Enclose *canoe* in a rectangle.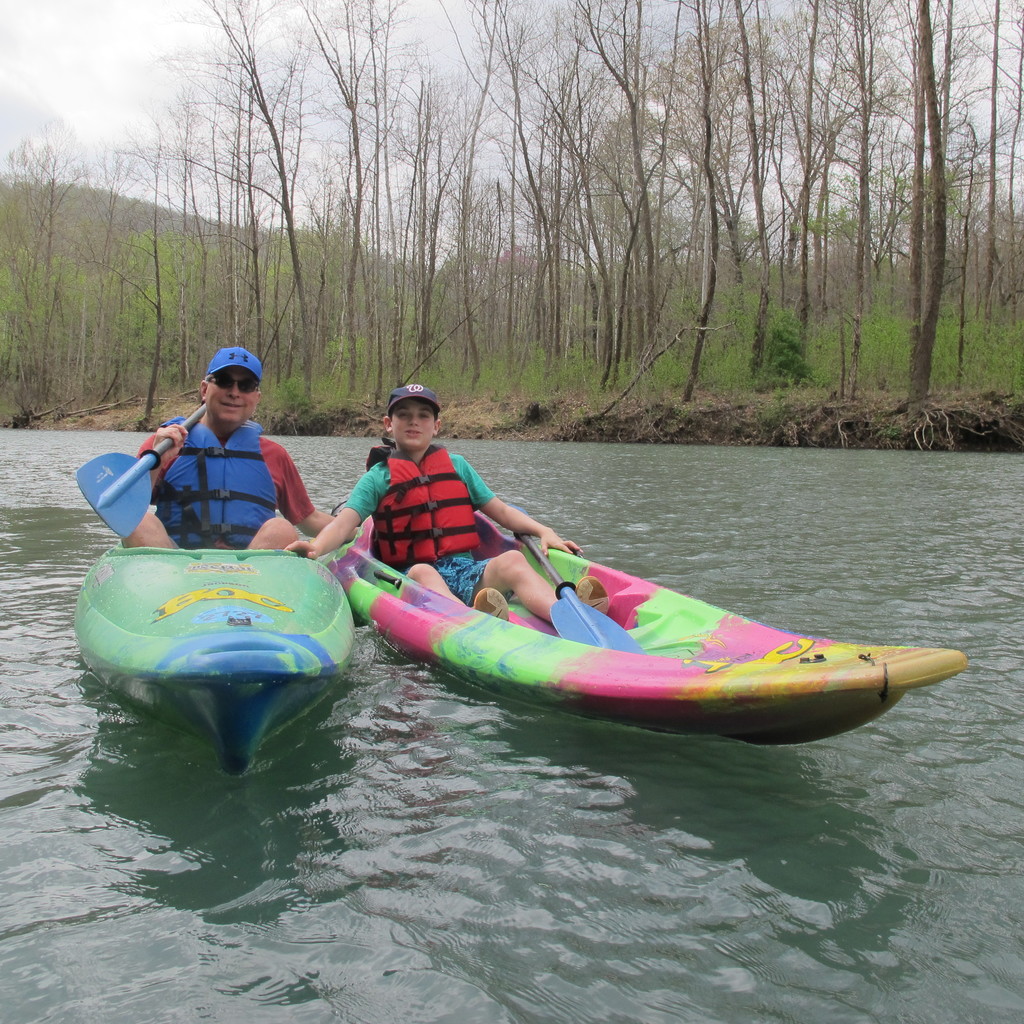
BBox(68, 543, 351, 780).
